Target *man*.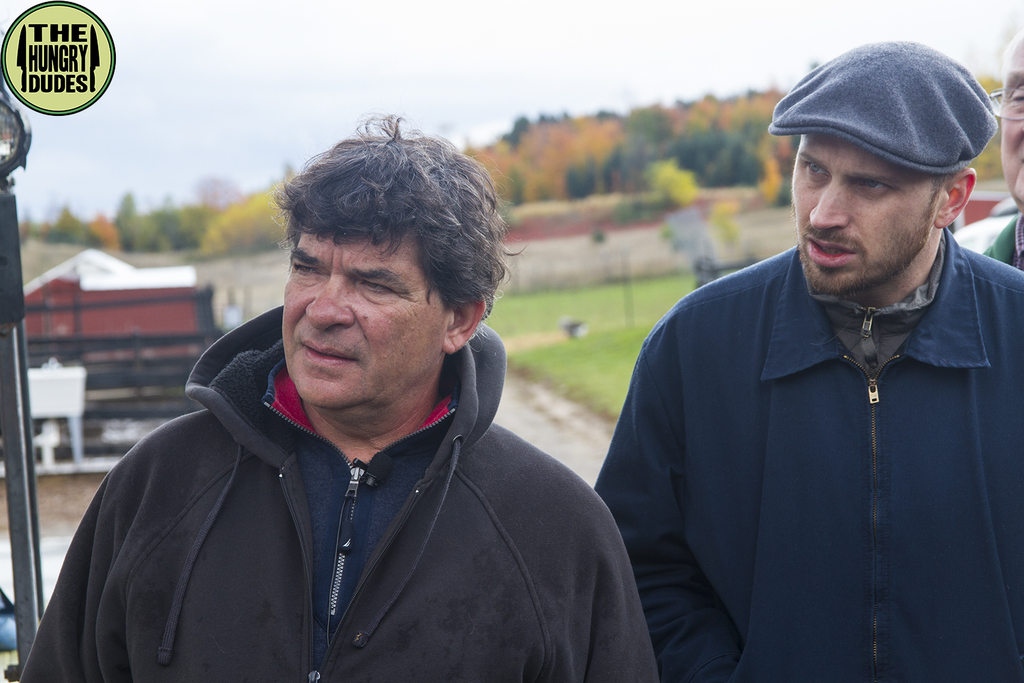
Target region: x1=944, y1=25, x2=1023, y2=262.
